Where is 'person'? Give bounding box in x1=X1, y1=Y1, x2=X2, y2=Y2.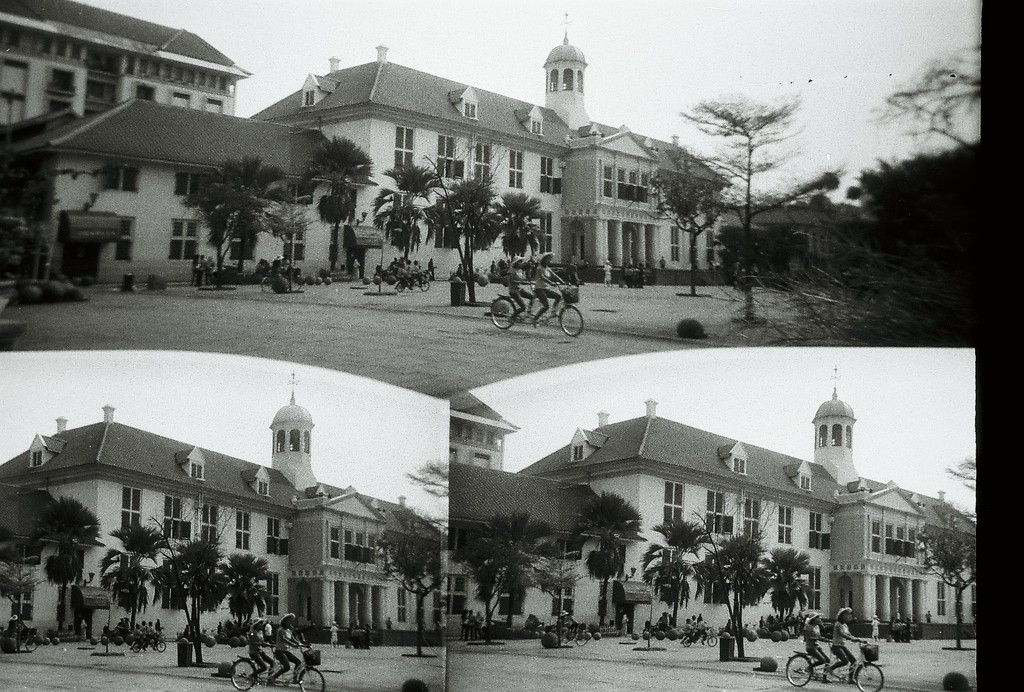
x1=800, y1=609, x2=834, y2=672.
